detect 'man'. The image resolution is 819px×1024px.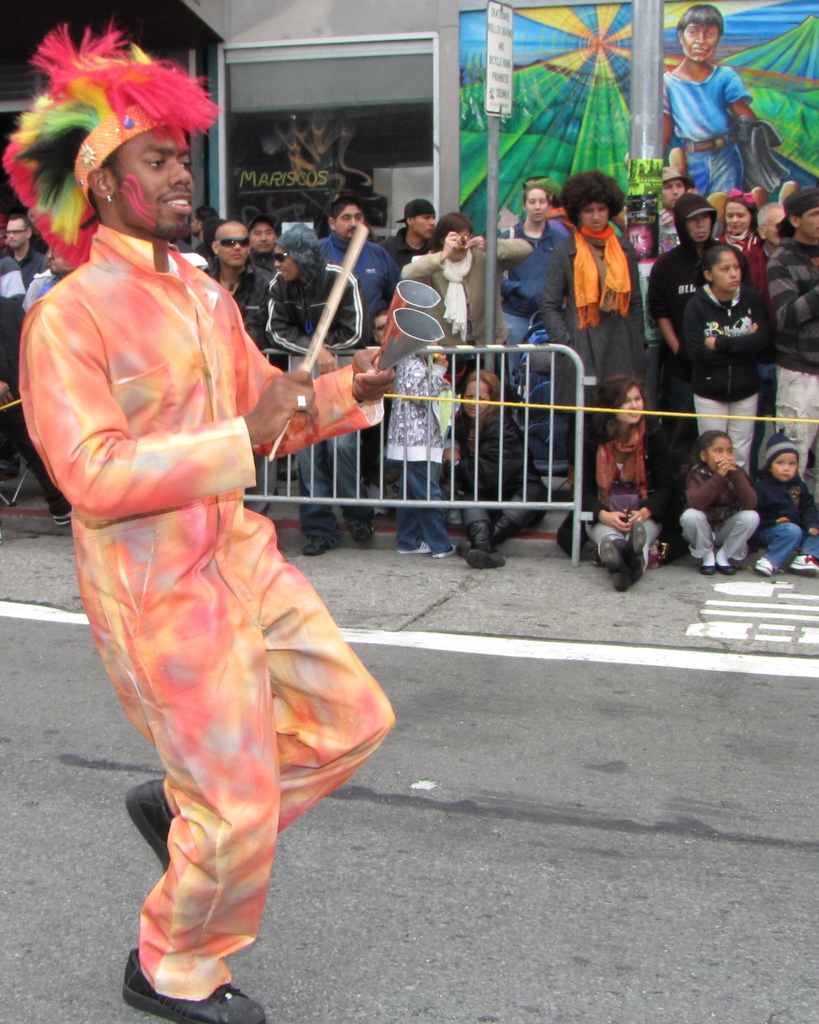
0:10:399:1023.
